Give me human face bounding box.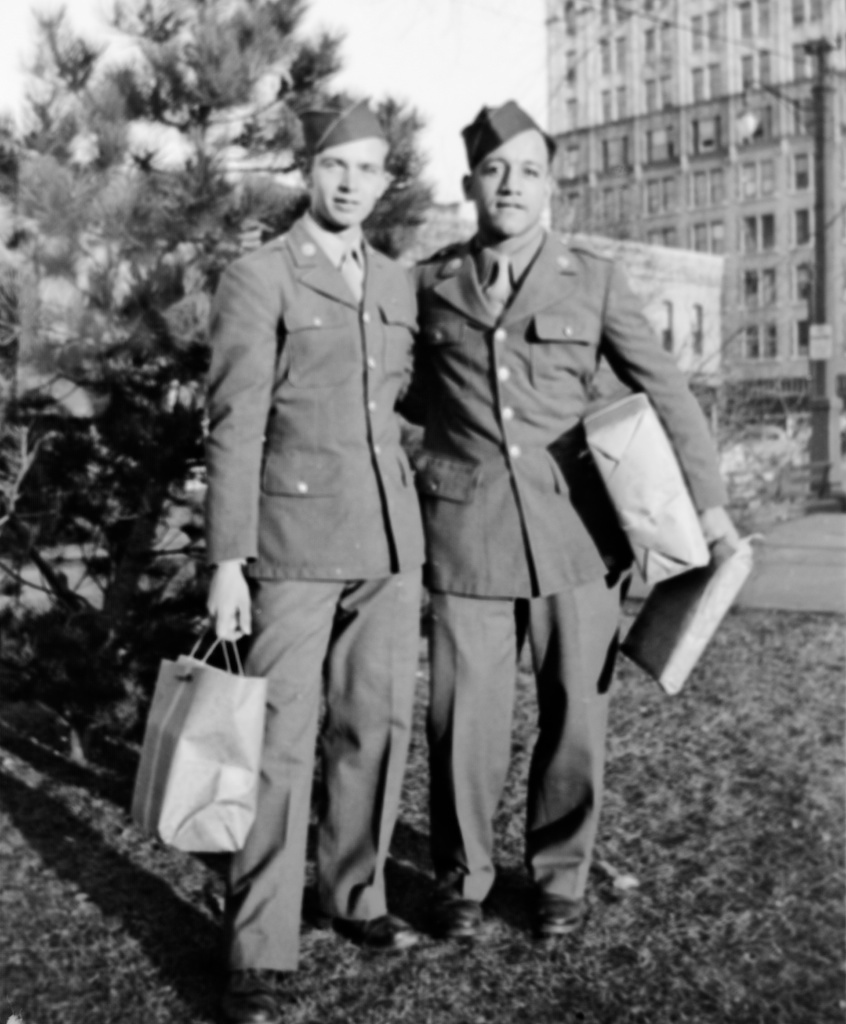
x1=474, y1=128, x2=551, y2=240.
